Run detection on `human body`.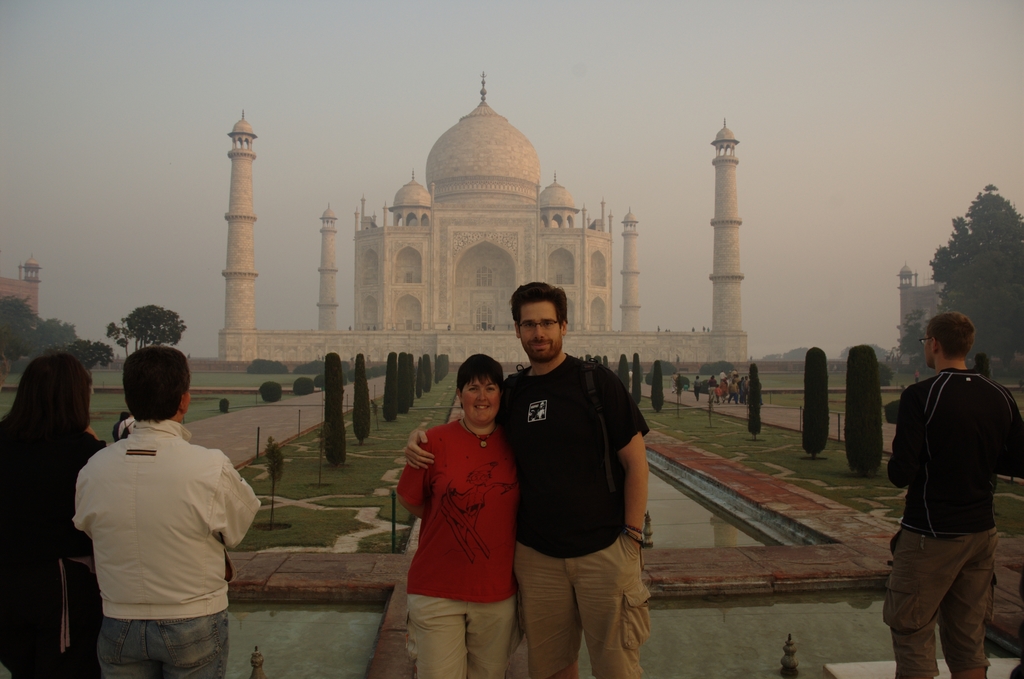
Result: l=390, t=356, r=518, b=678.
